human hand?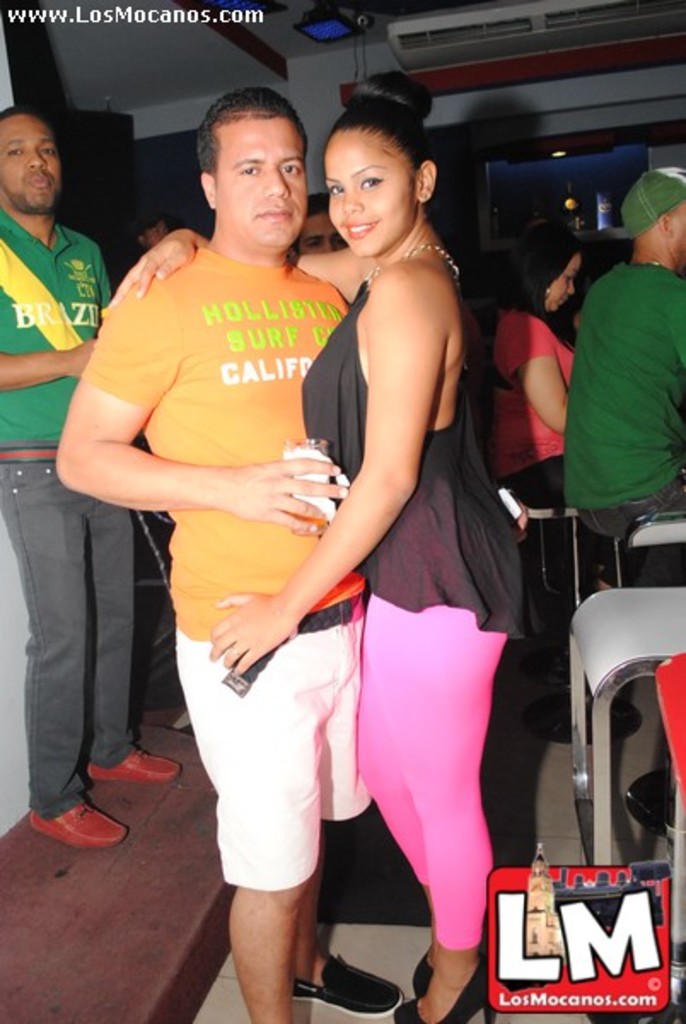
108:225:196:307
